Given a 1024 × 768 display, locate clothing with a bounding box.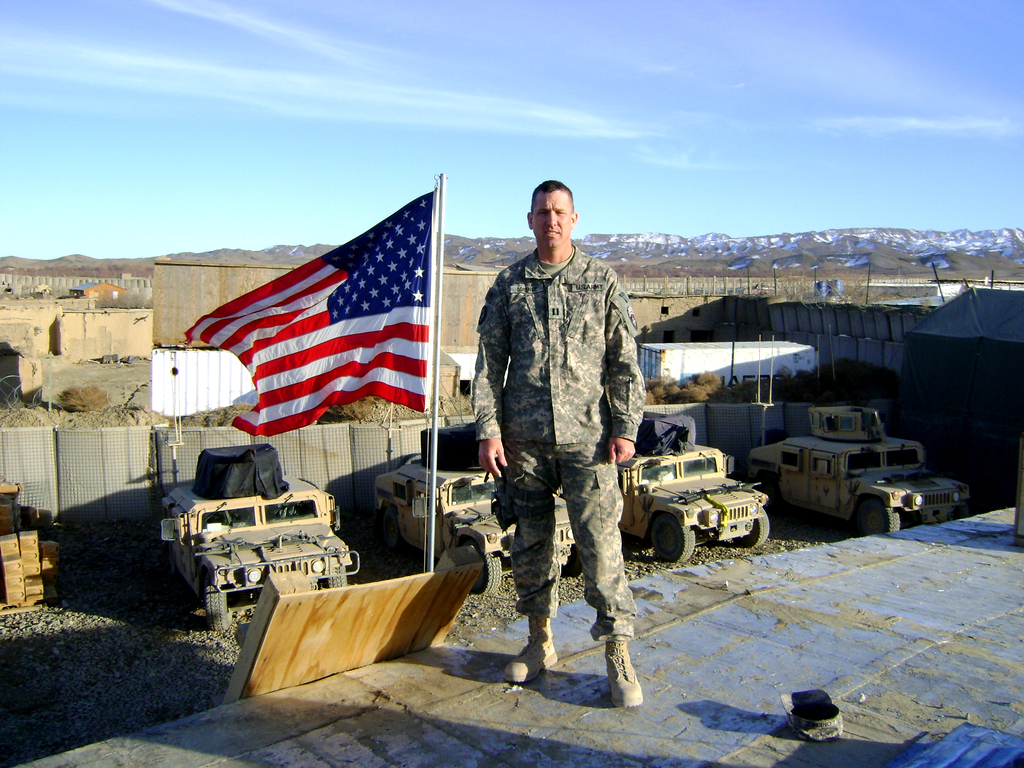
Located: Rect(464, 170, 655, 679).
